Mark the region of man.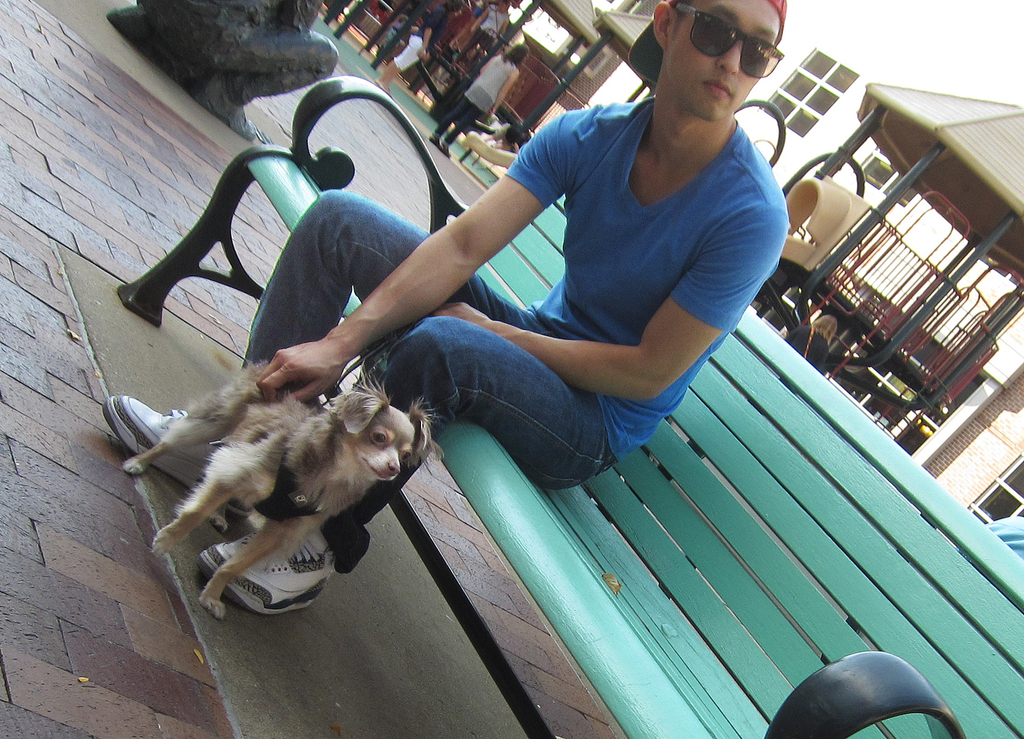
Region: locate(102, 0, 789, 619).
